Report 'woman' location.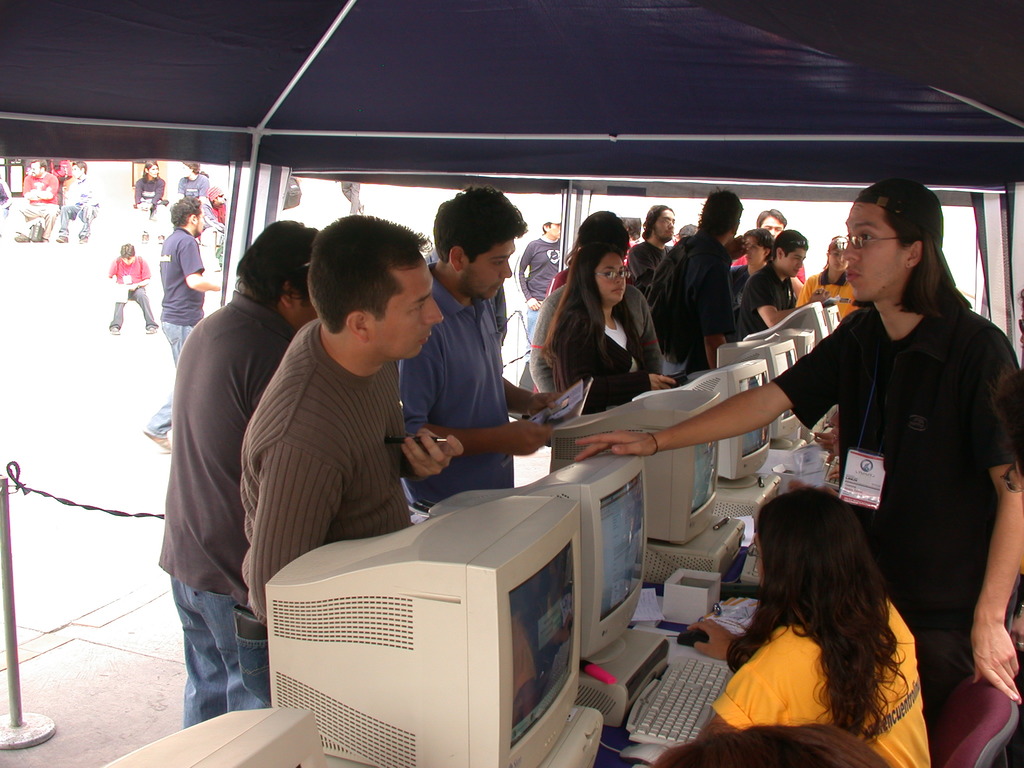
Report: x1=136, y1=162, x2=167, y2=217.
